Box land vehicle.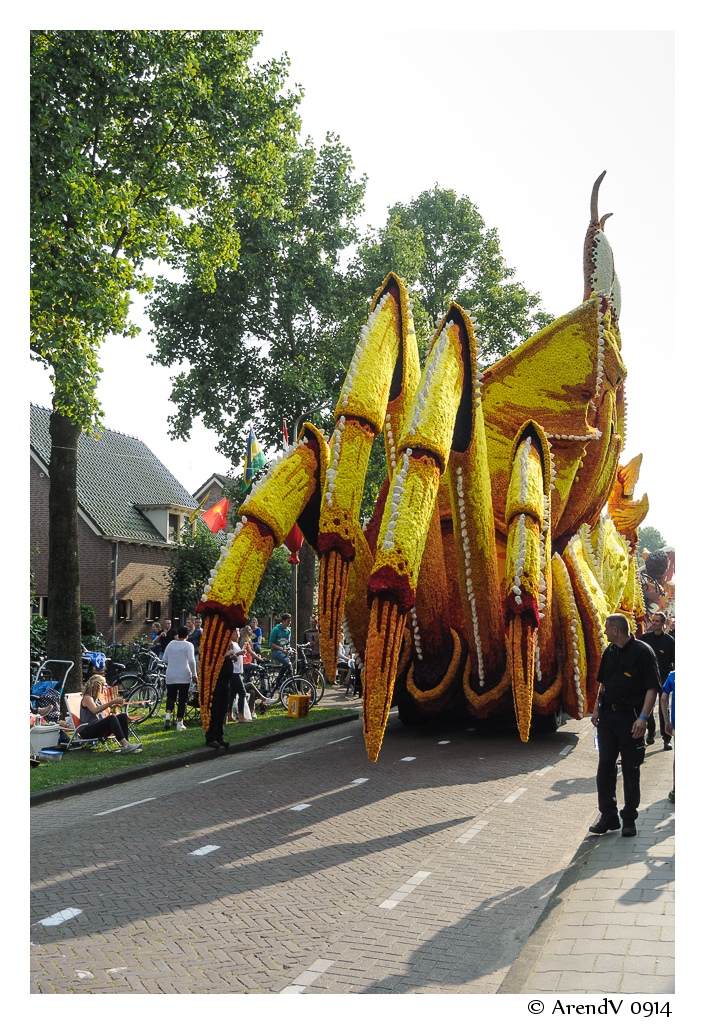
x1=81, y1=641, x2=107, y2=678.
